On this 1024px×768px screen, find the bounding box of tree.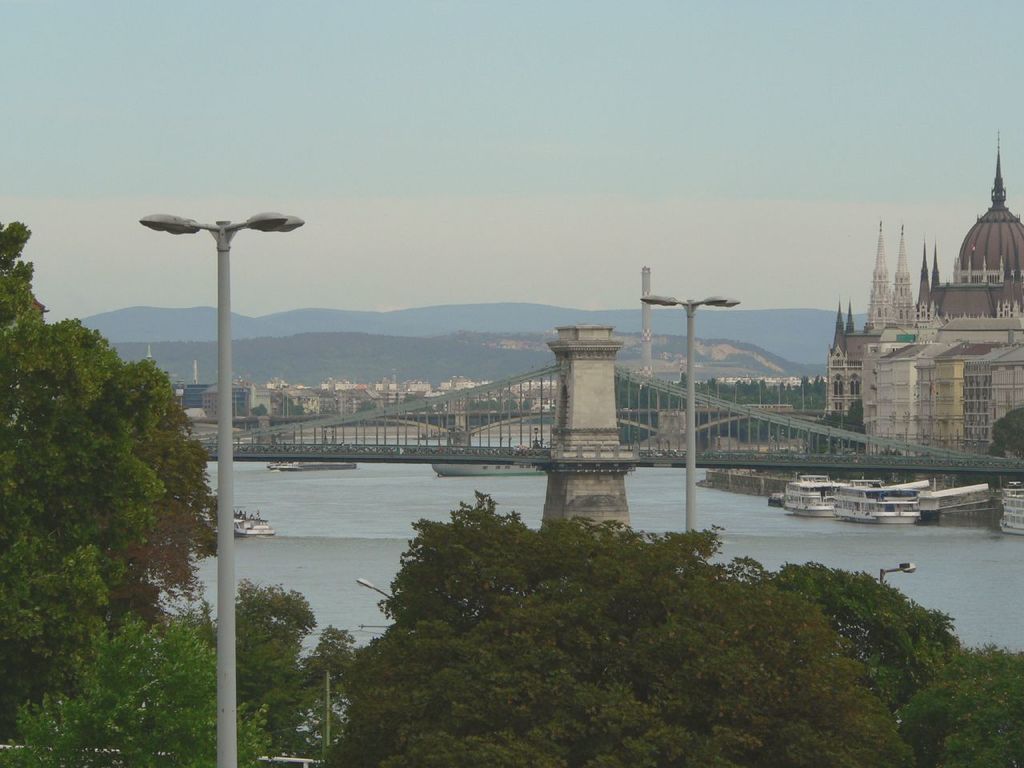
Bounding box: 803 403 855 462.
